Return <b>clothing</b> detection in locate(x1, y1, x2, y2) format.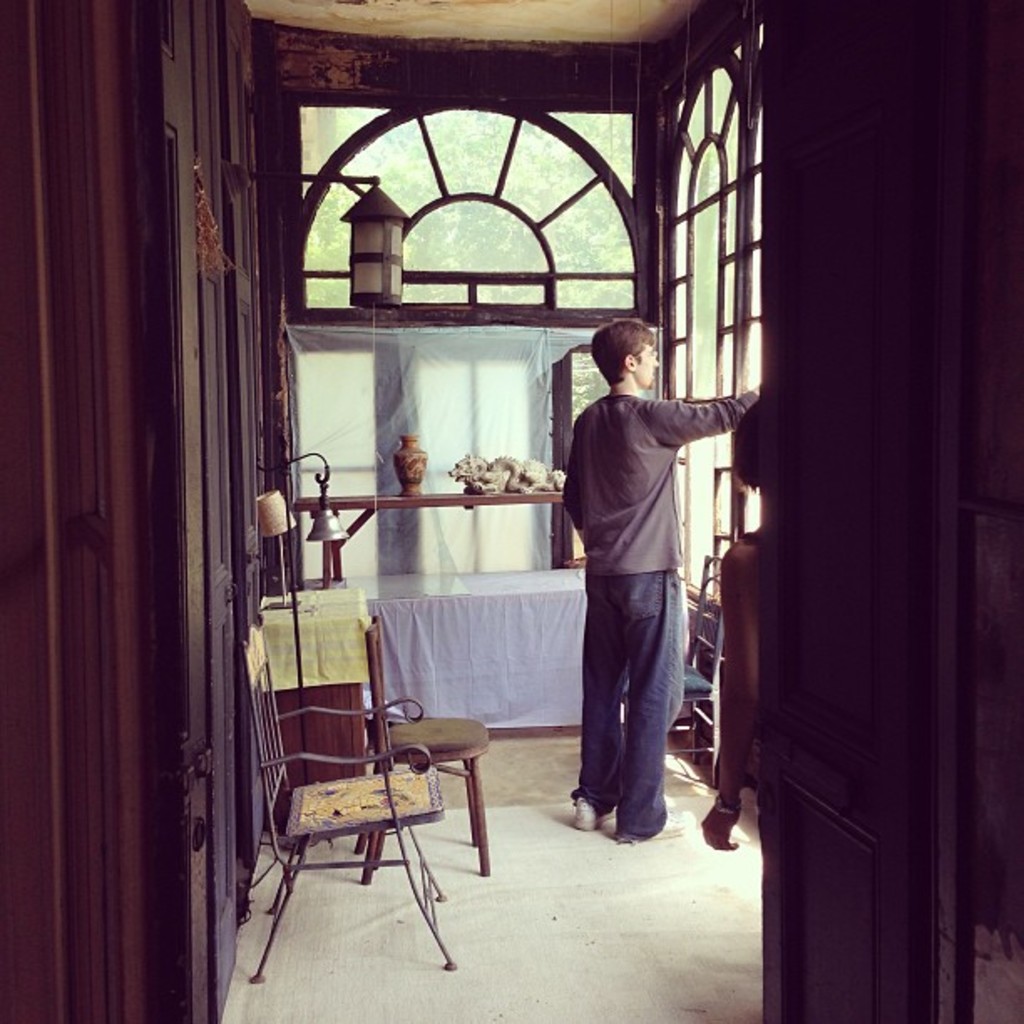
locate(556, 390, 751, 840).
